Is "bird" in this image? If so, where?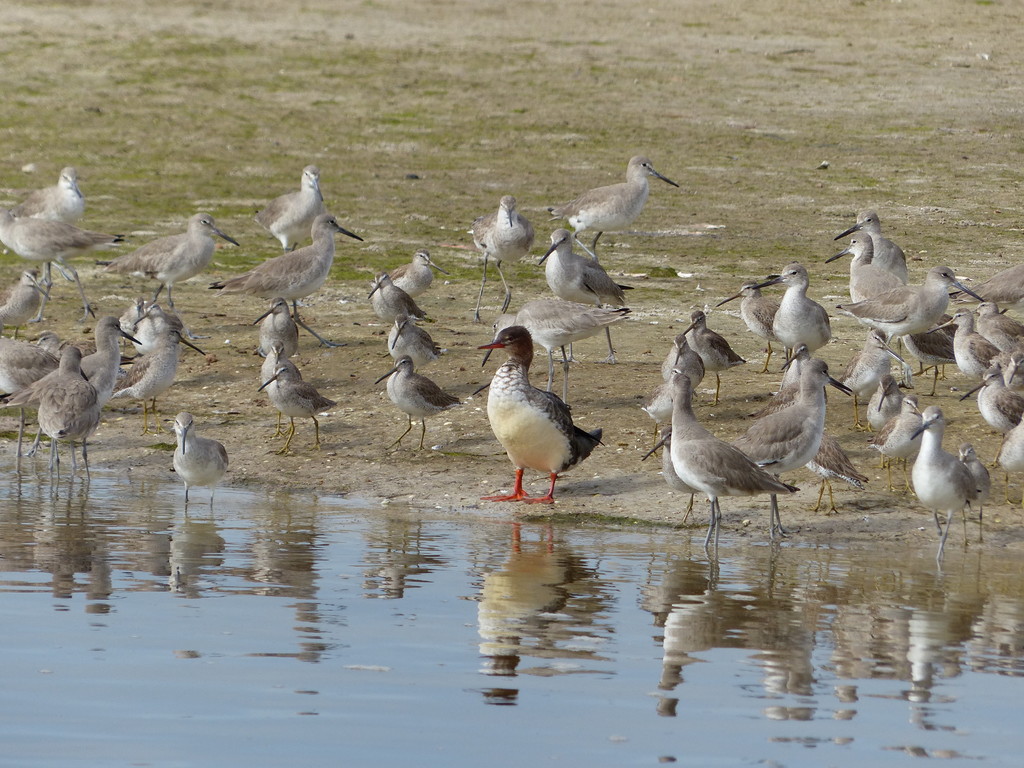
Yes, at bbox=[942, 445, 1002, 551].
